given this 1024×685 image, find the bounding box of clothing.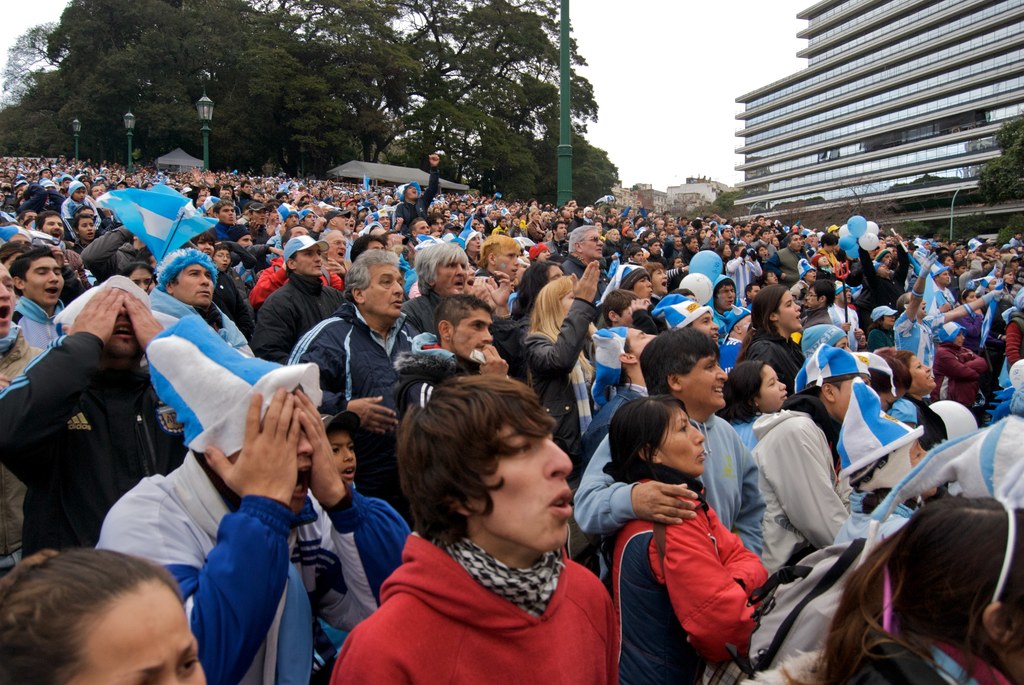
pyautogui.locateOnScreen(710, 336, 744, 376).
